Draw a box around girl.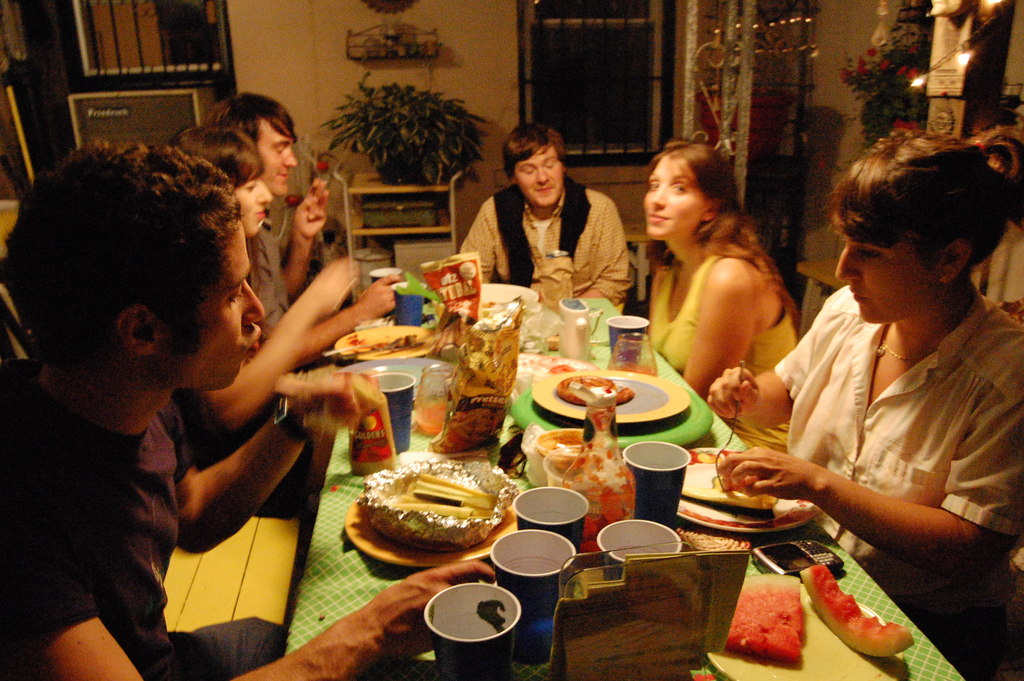
{"x1": 647, "y1": 136, "x2": 802, "y2": 455}.
